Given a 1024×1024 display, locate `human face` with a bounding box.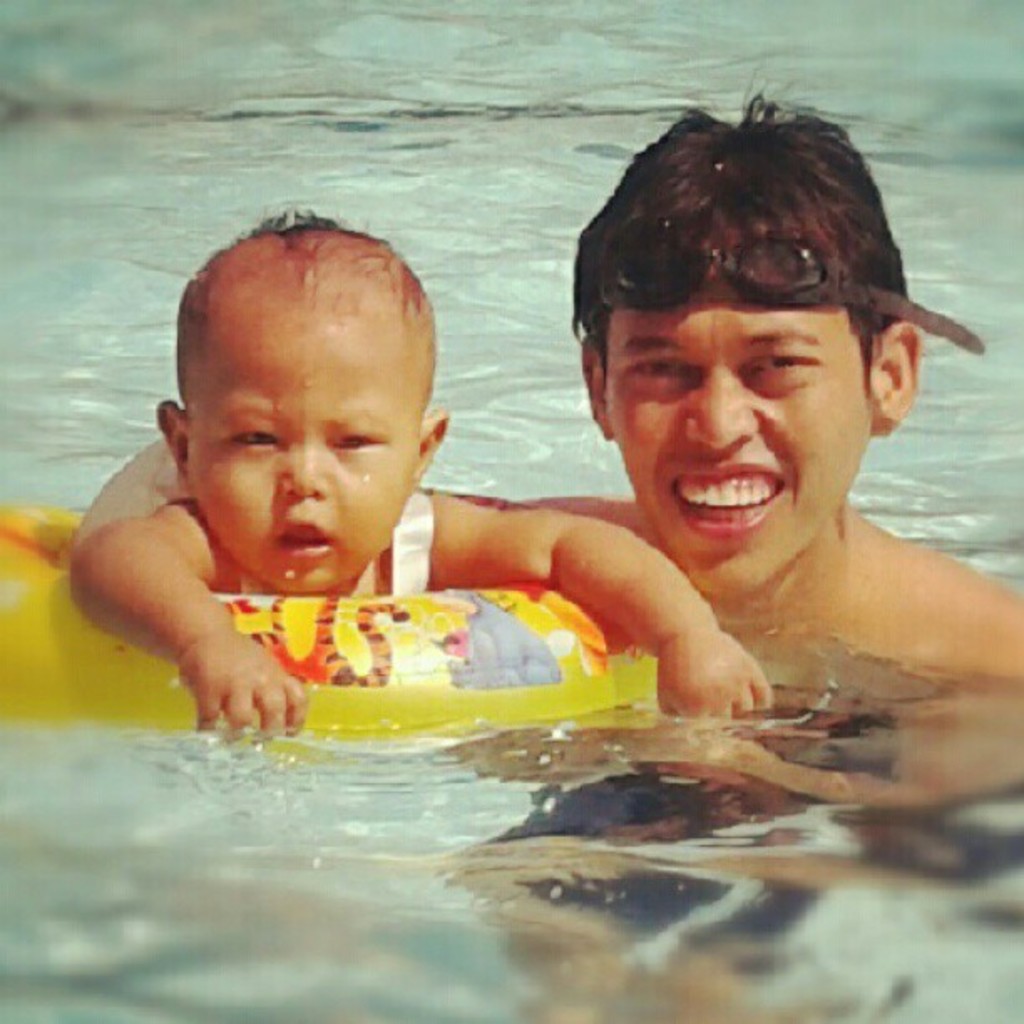
Located: Rect(186, 311, 420, 599).
